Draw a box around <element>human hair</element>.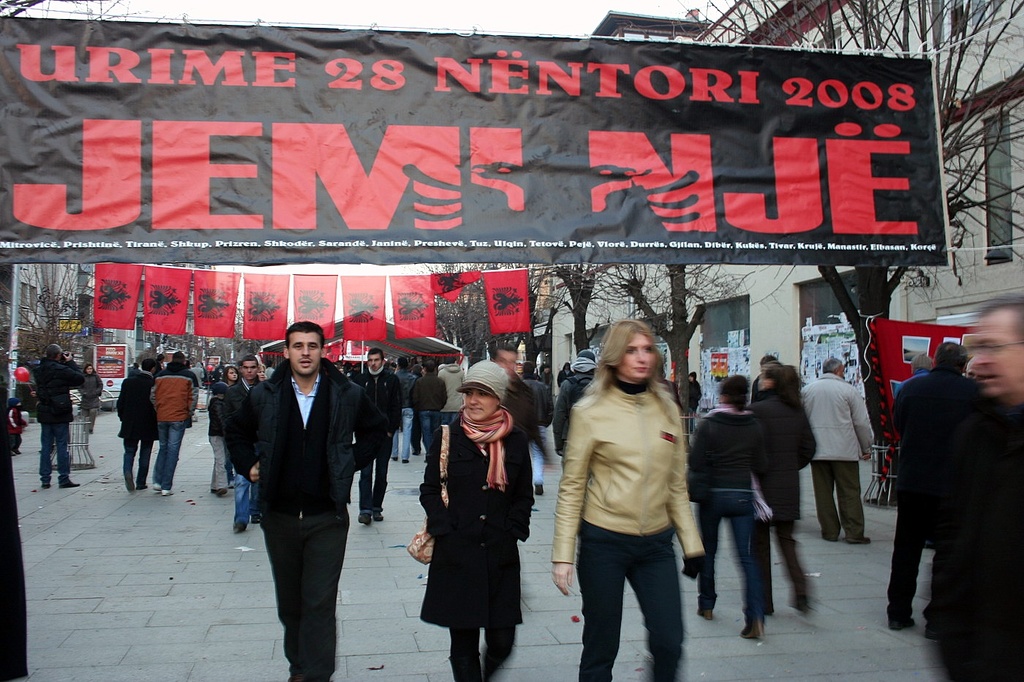
<box>139,357,153,371</box>.
